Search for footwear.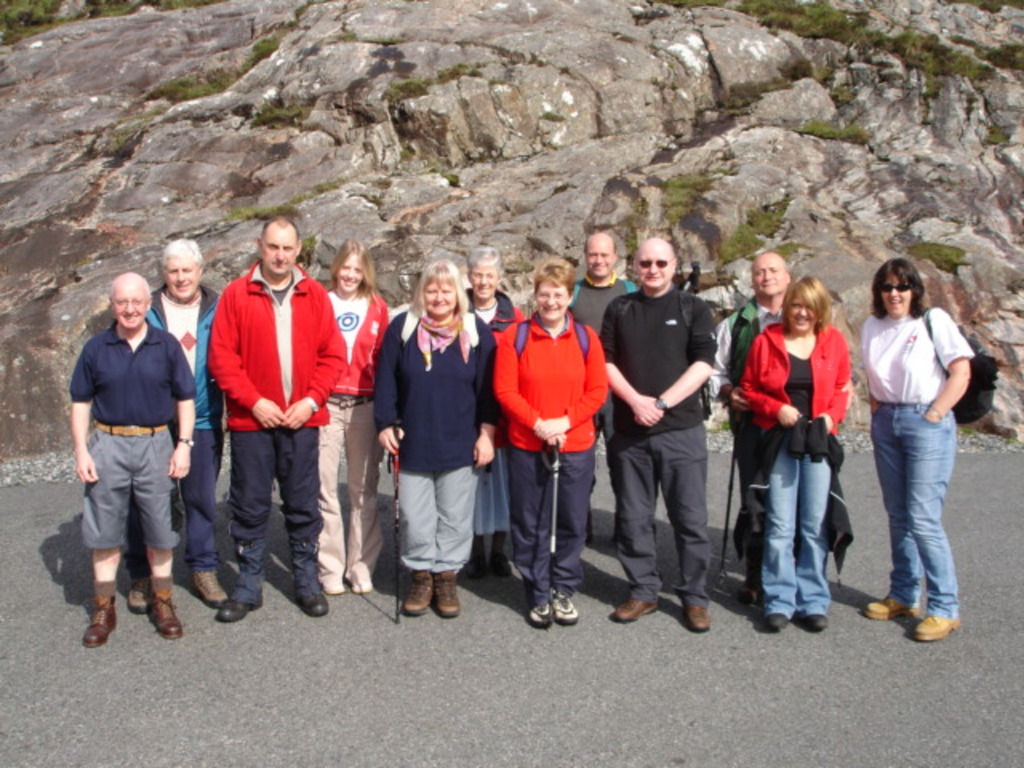
Found at left=616, top=592, right=658, bottom=622.
